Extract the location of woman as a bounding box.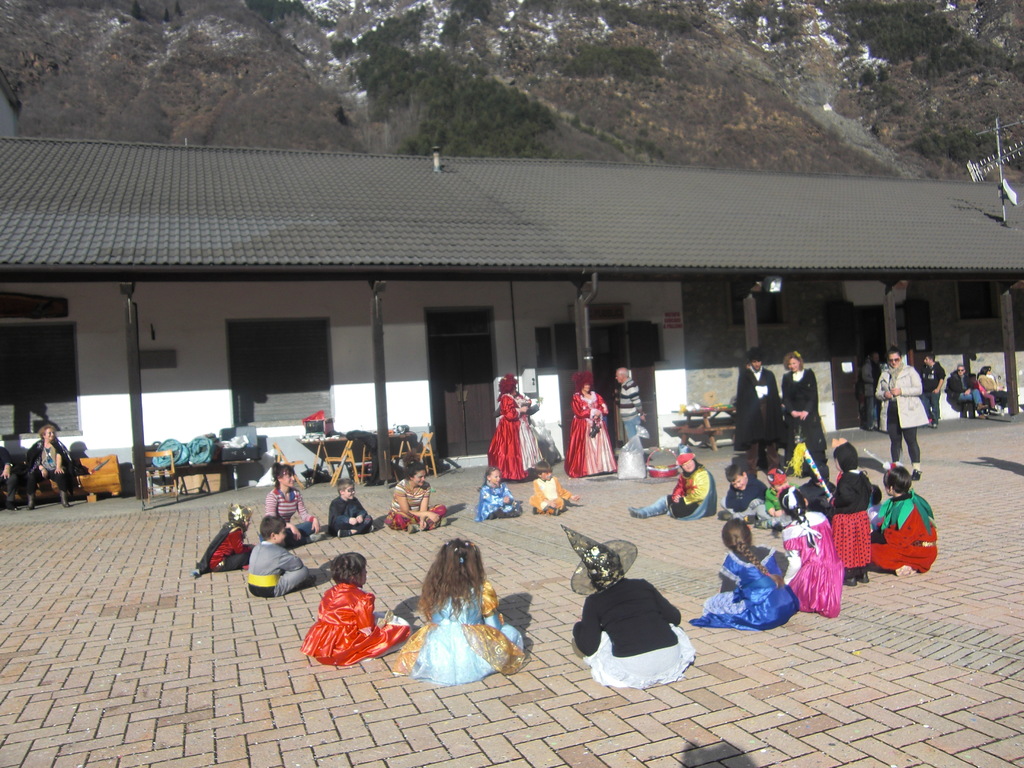
box(950, 365, 992, 416).
